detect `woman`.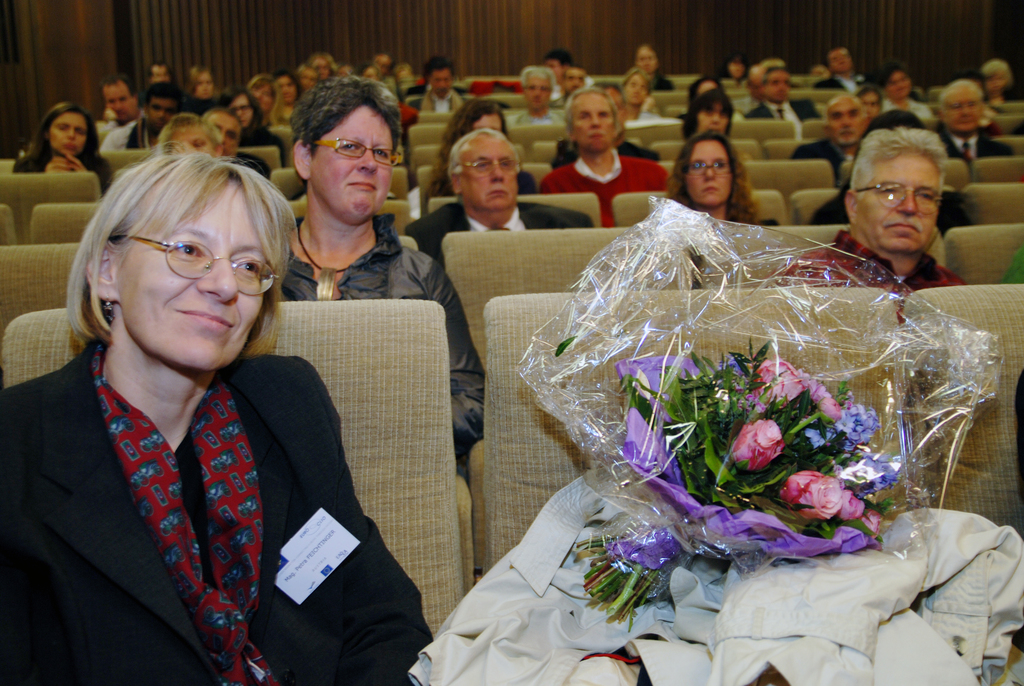
Detected at locate(15, 105, 115, 189).
